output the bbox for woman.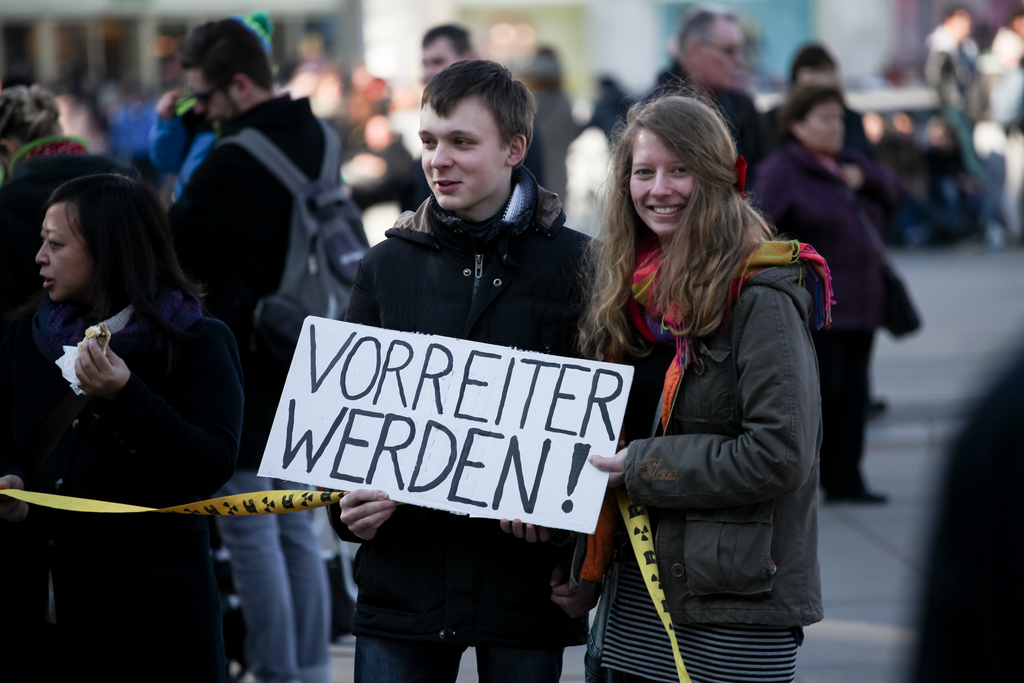
bbox(756, 90, 894, 507).
